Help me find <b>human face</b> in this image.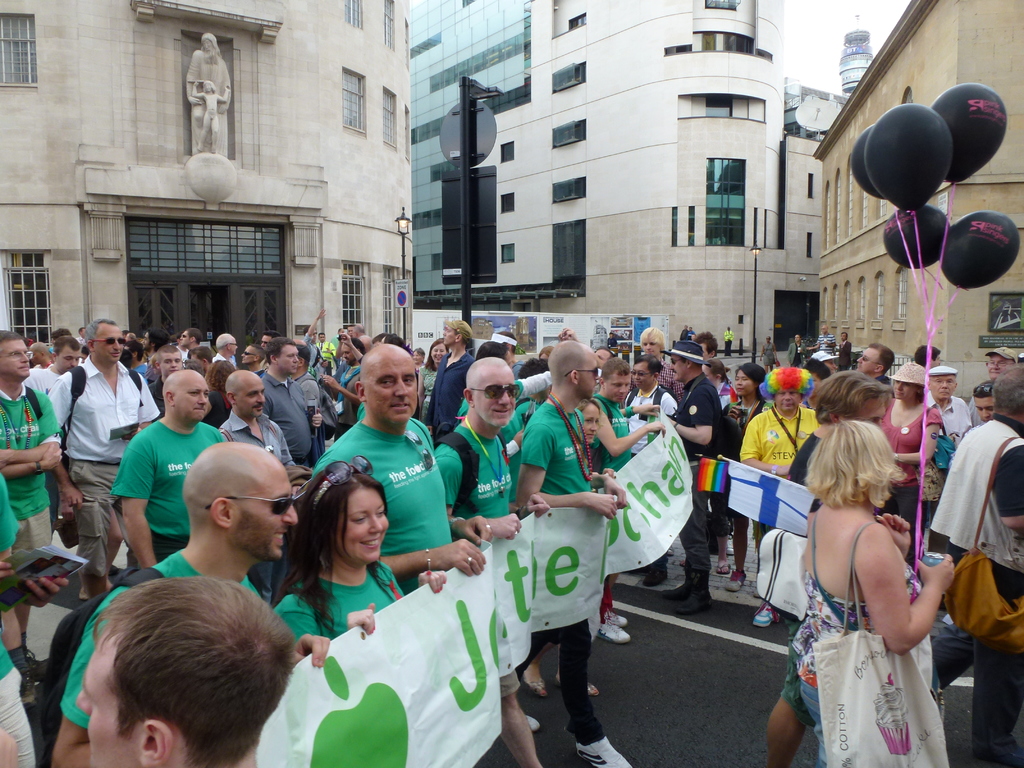
Found it: [175, 372, 211, 422].
